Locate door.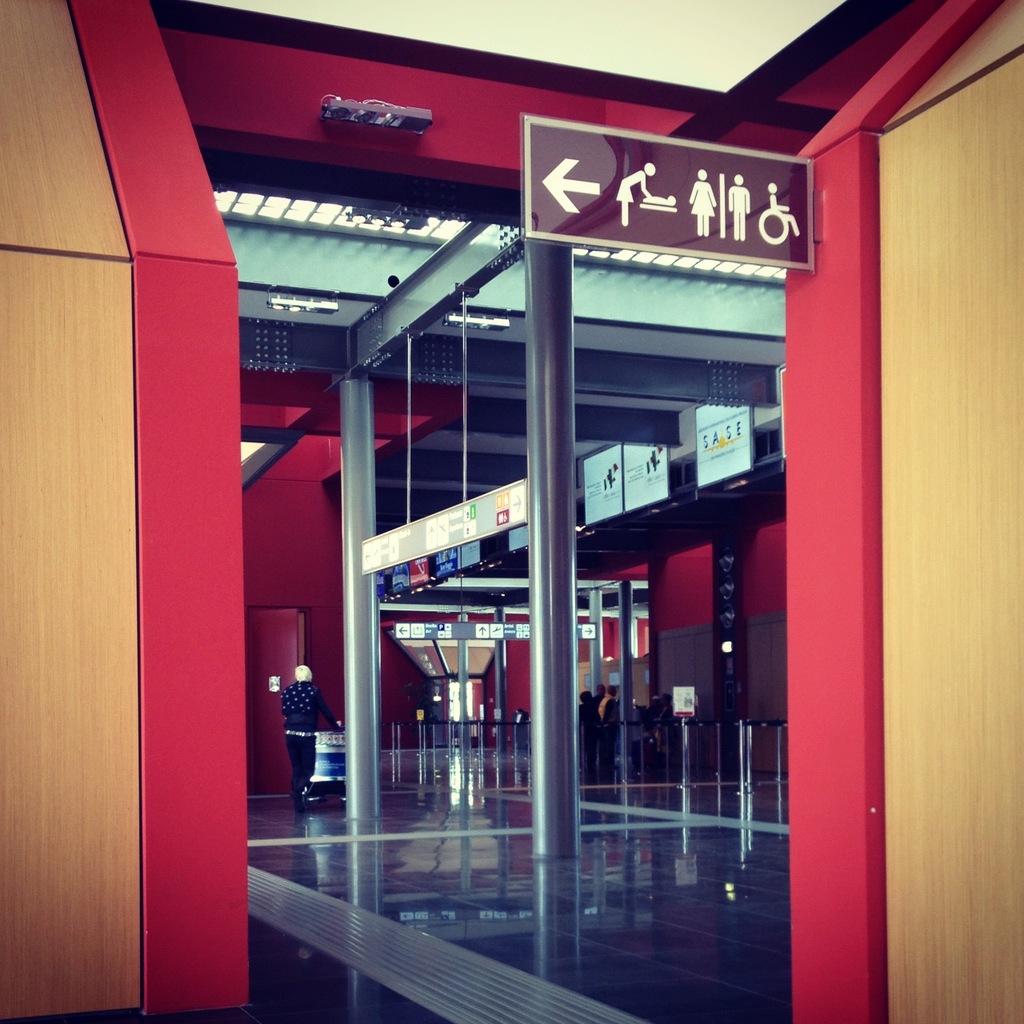
Bounding box: [249, 608, 304, 793].
